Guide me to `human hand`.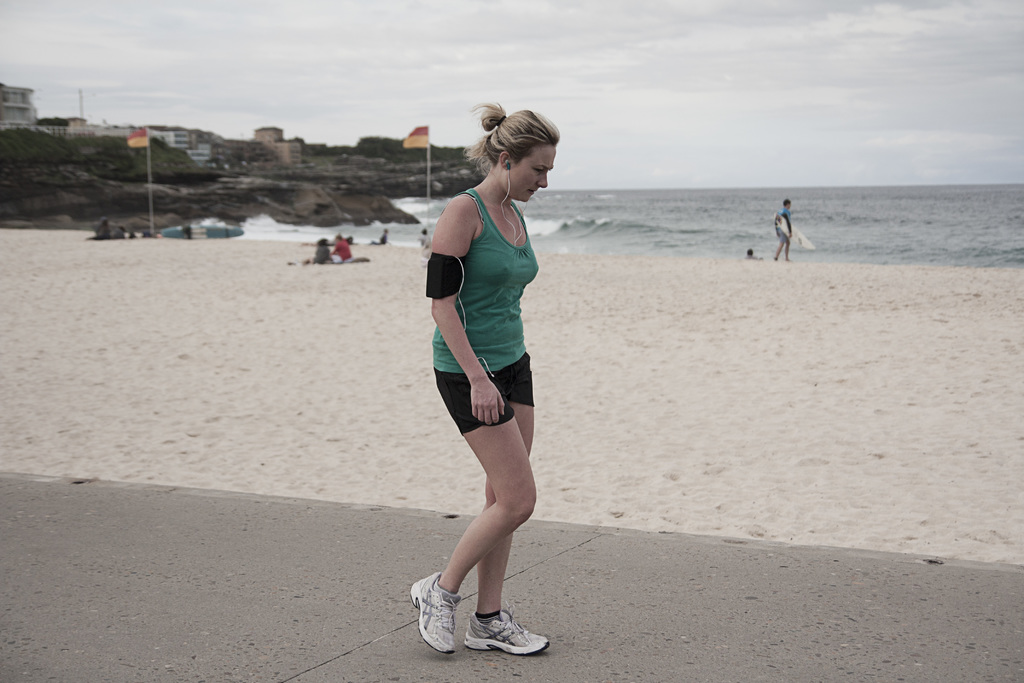
Guidance: bbox=(470, 382, 503, 427).
